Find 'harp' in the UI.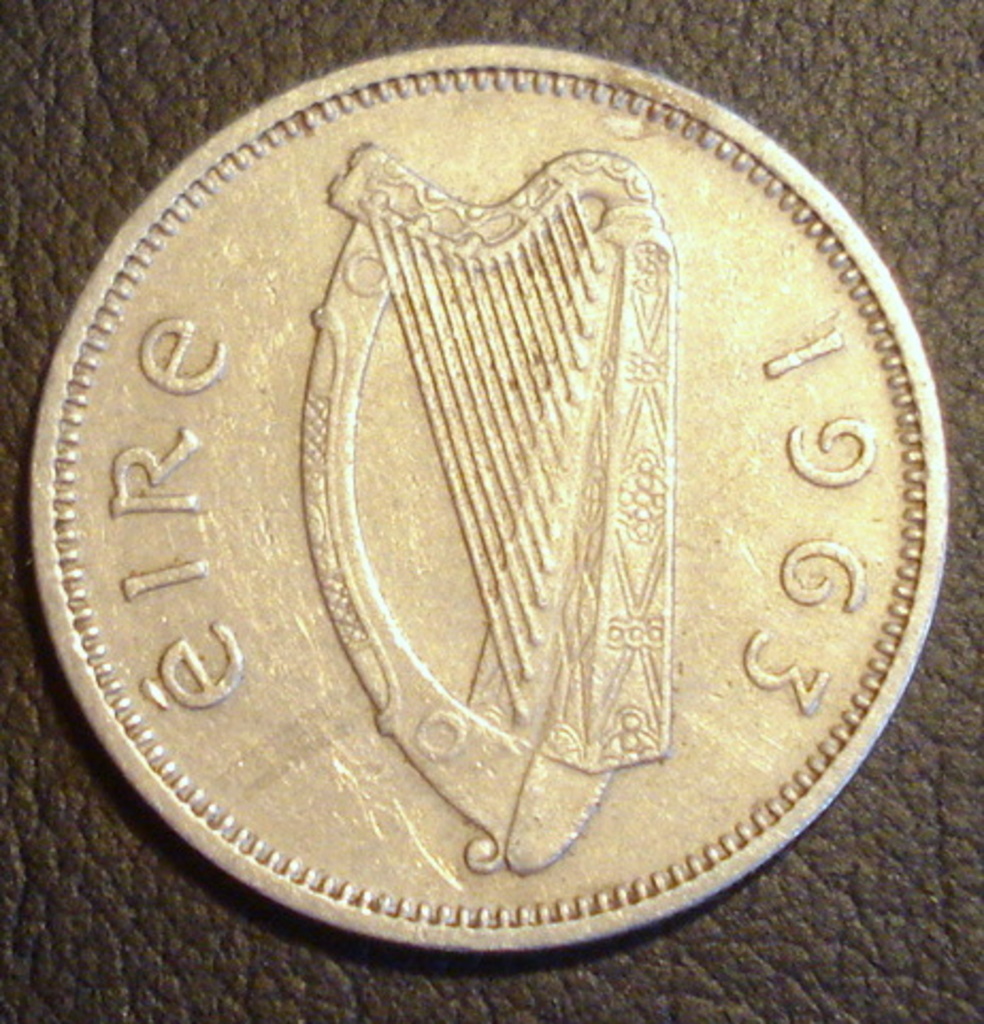
UI element at left=302, top=145, right=682, bottom=879.
